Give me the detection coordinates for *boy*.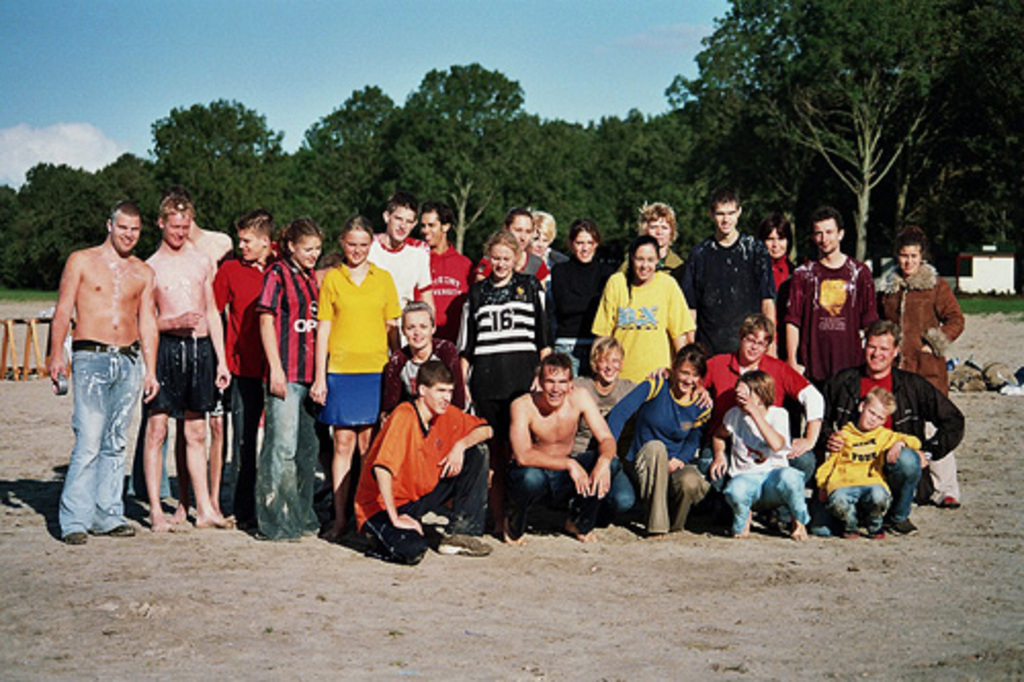
rect(147, 193, 231, 541).
